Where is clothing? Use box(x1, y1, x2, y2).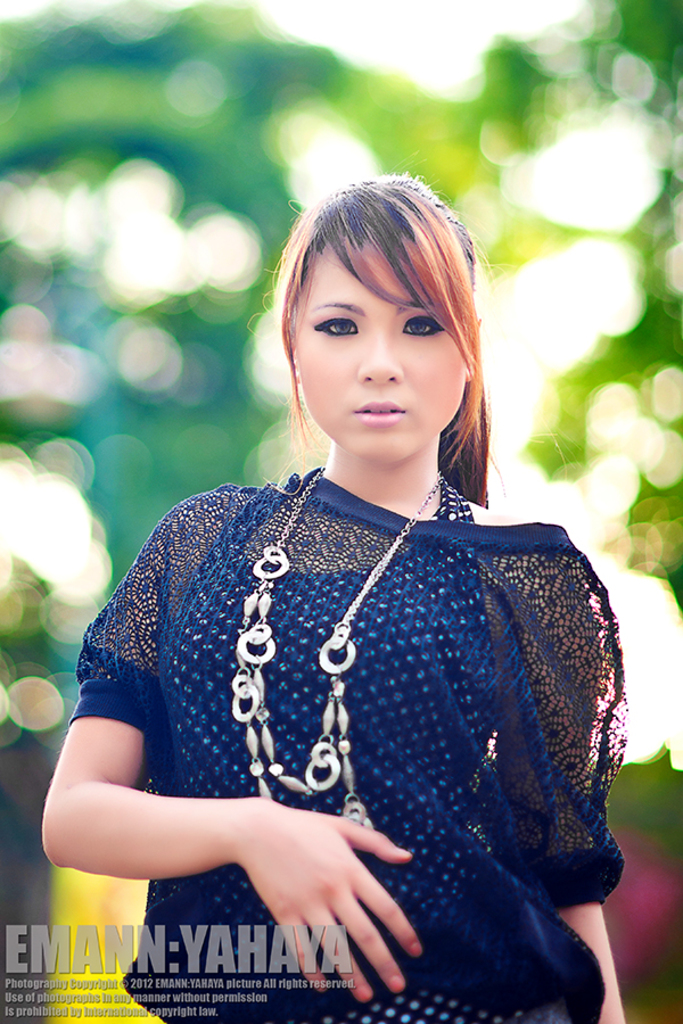
box(68, 465, 632, 1023).
